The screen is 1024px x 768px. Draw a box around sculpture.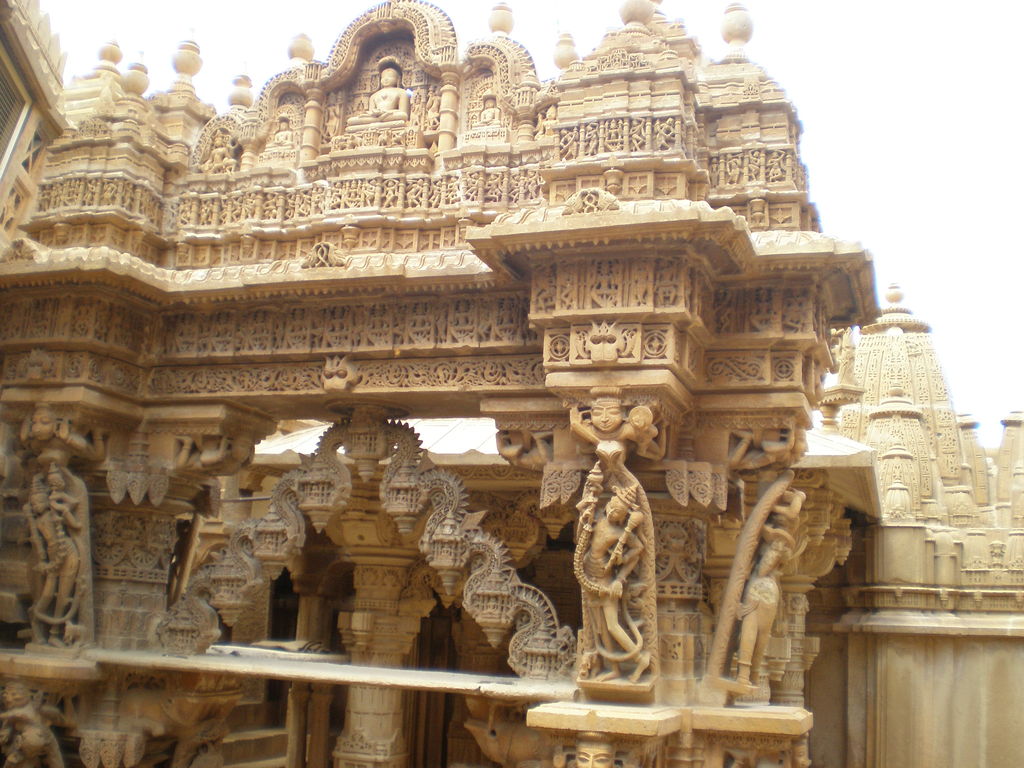
bbox=(324, 311, 349, 347).
